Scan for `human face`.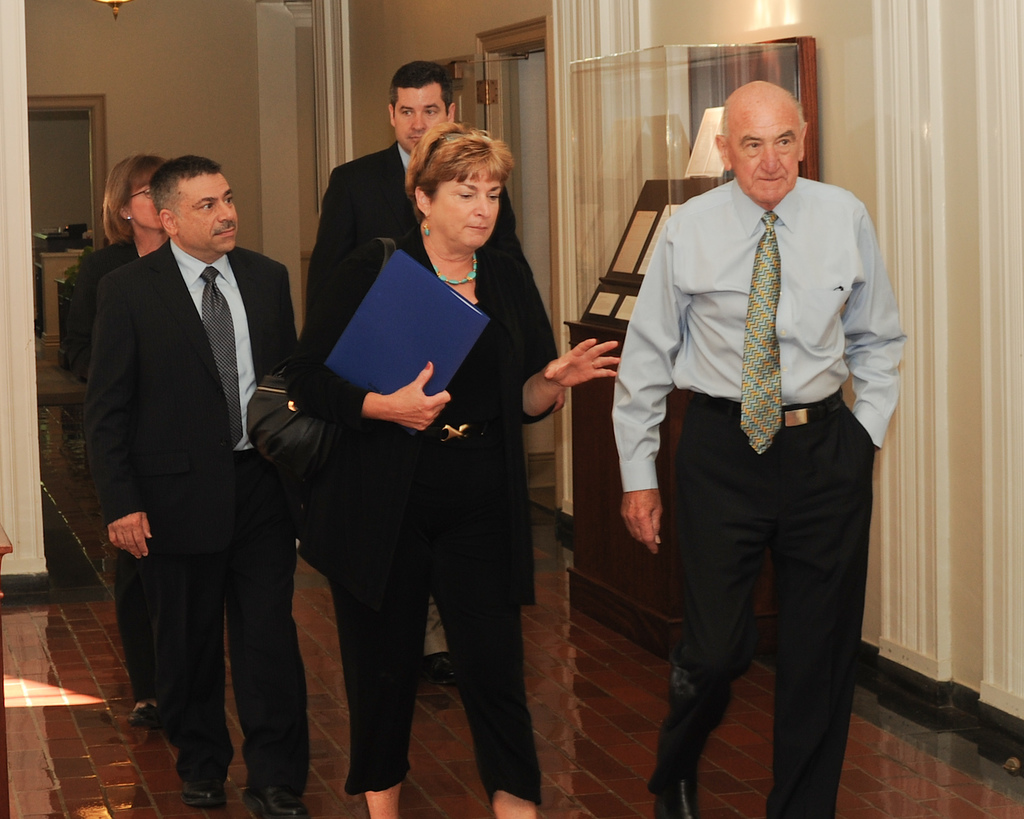
Scan result: box(392, 86, 447, 151).
